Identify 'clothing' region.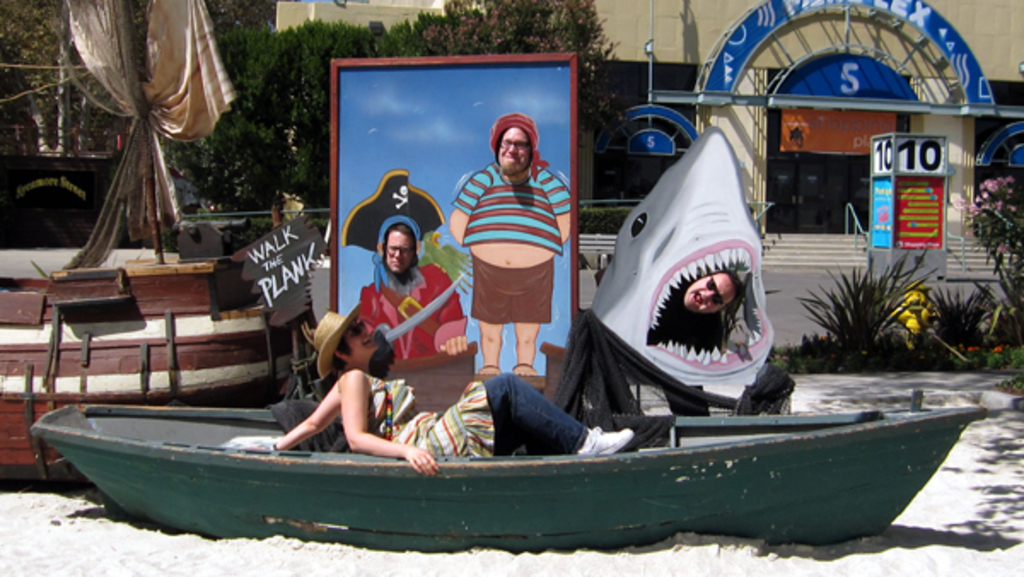
Region: (x1=362, y1=258, x2=471, y2=372).
